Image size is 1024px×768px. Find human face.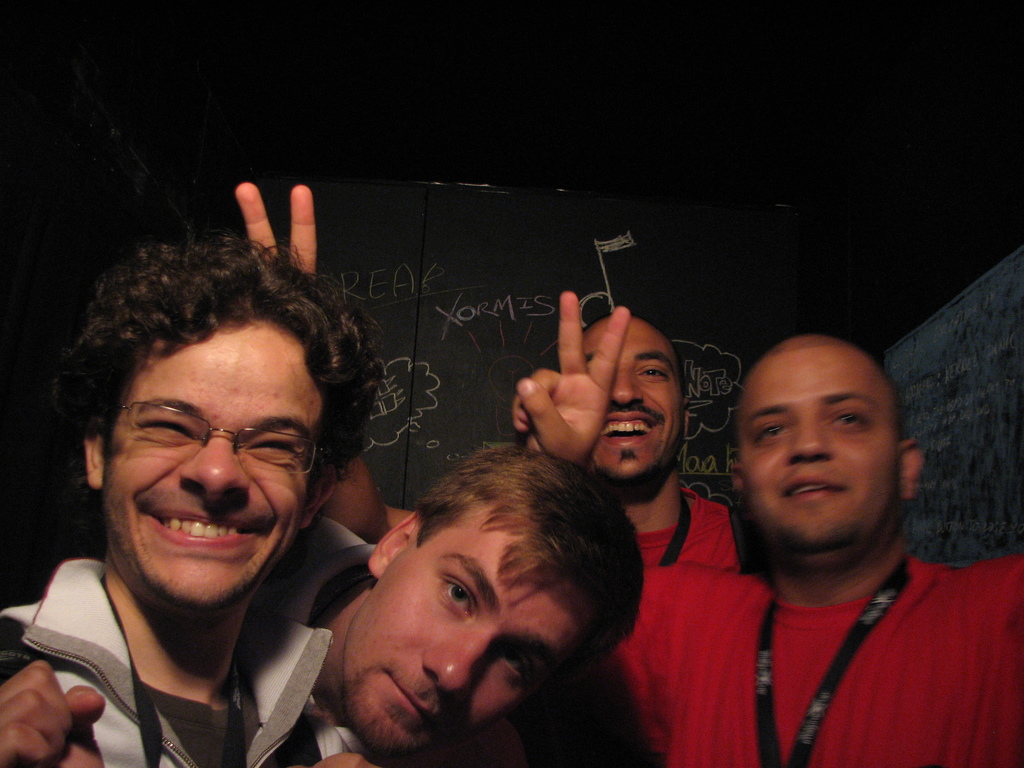
<box>582,317,685,484</box>.
